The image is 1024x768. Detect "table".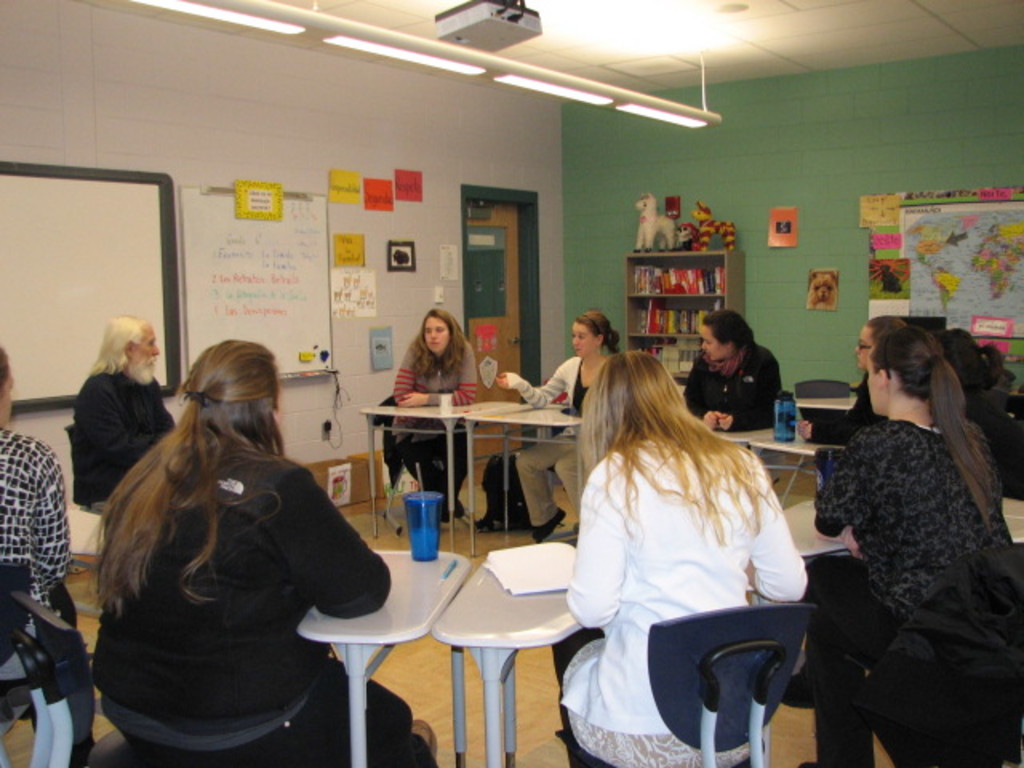
Detection: left=301, top=554, right=462, bottom=766.
